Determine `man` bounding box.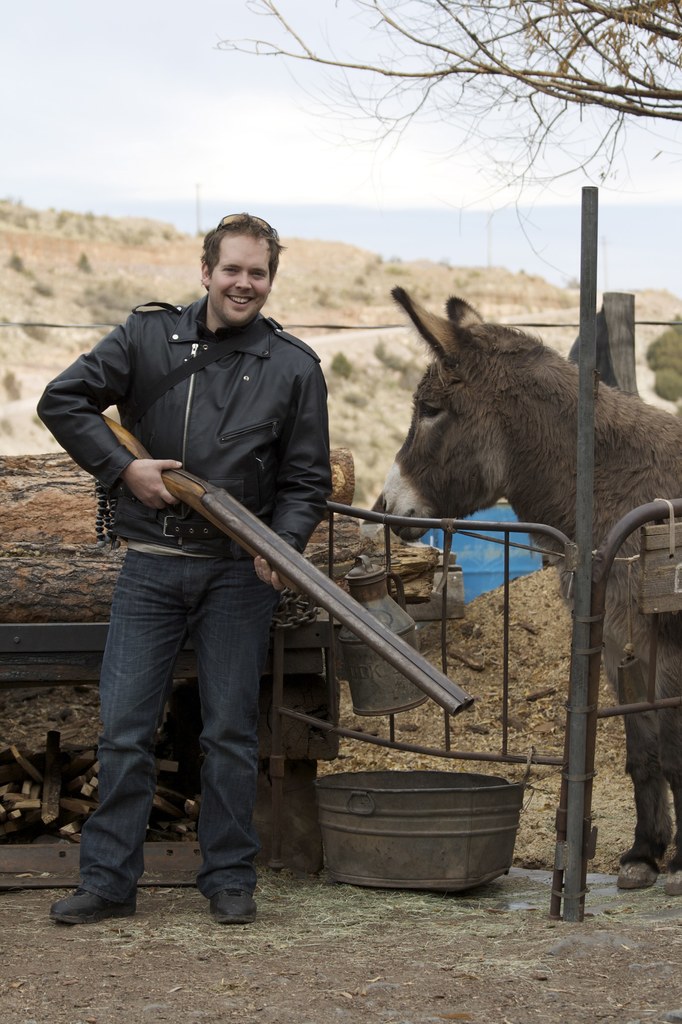
Determined: x1=56, y1=212, x2=371, y2=905.
